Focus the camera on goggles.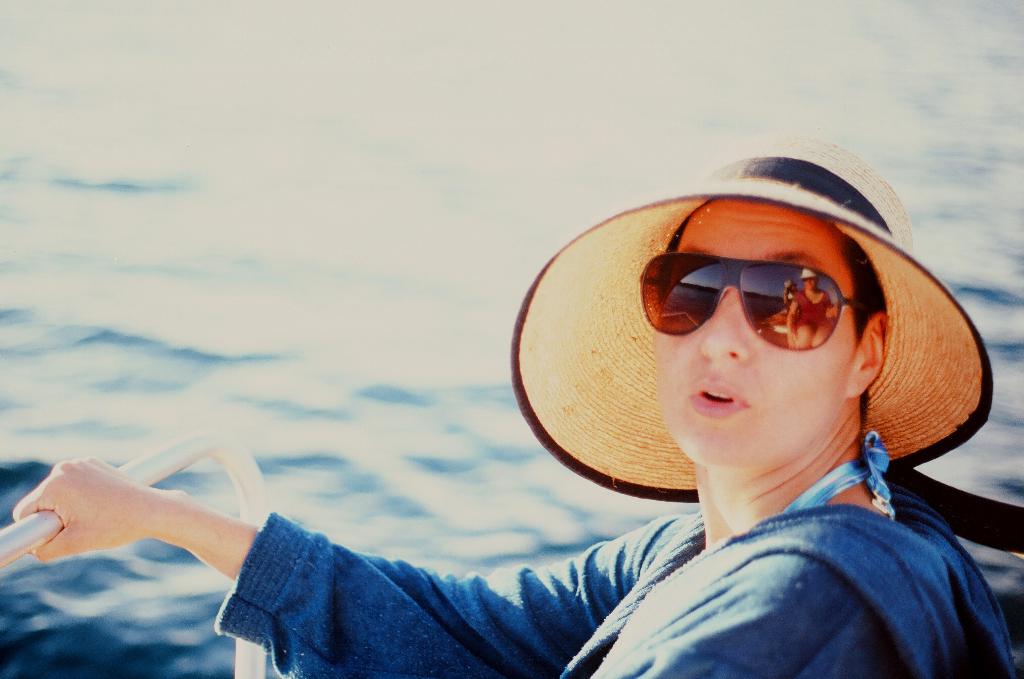
Focus region: <region>631, 245, 912, 363</region>.
